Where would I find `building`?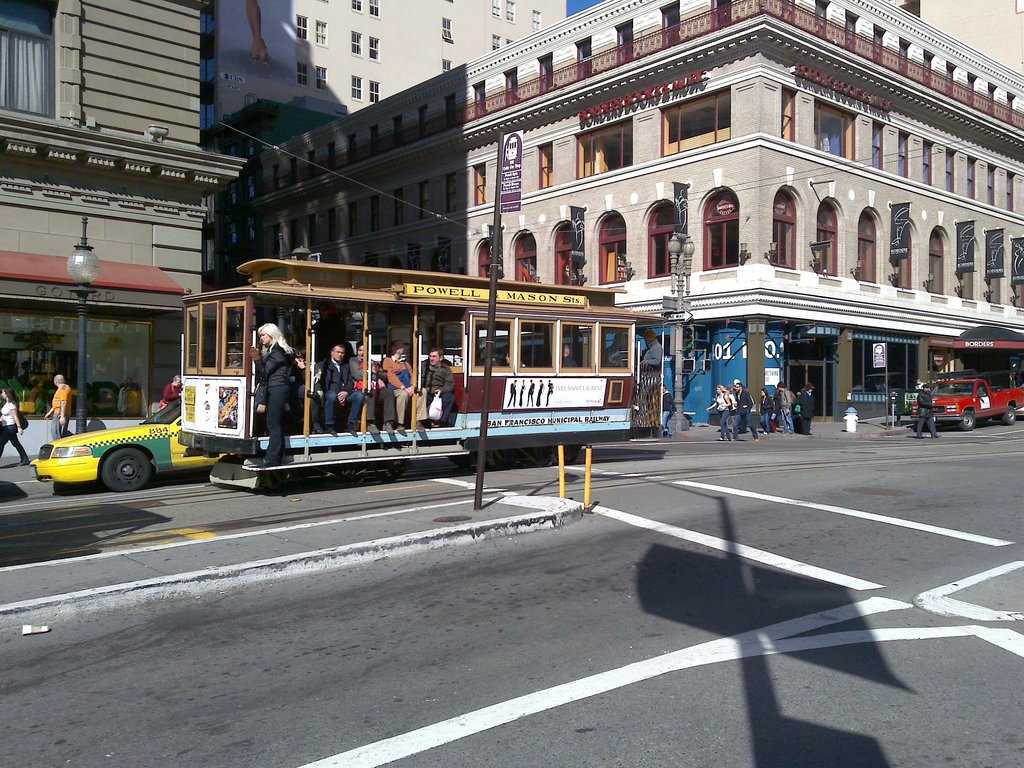
At 207/0/1023/430.
